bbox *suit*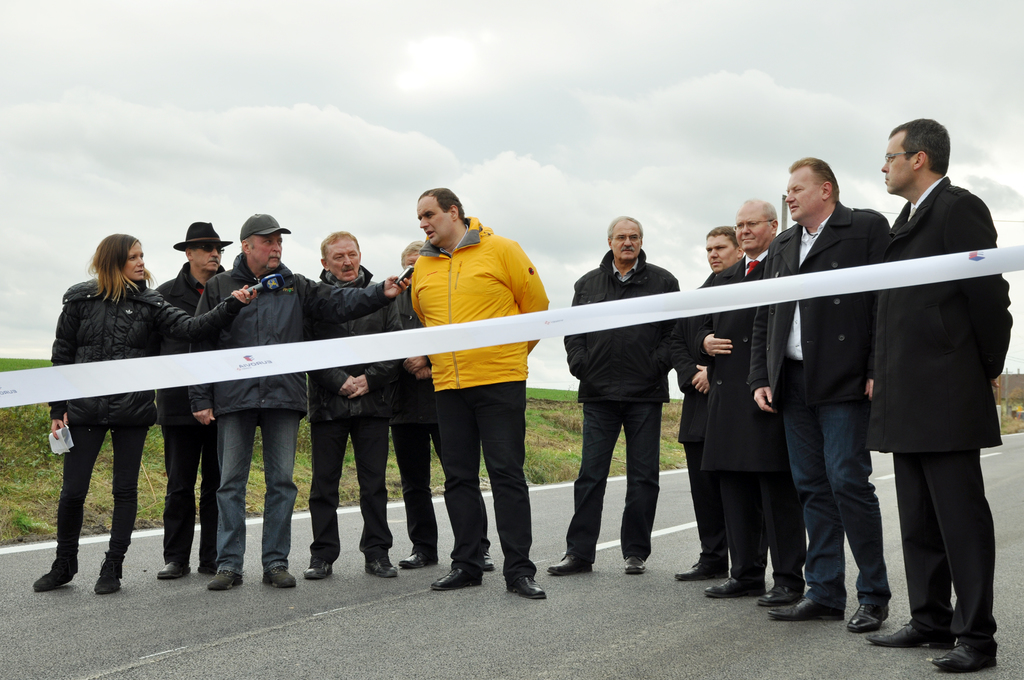
select_region(744, 225, 904, 419)
